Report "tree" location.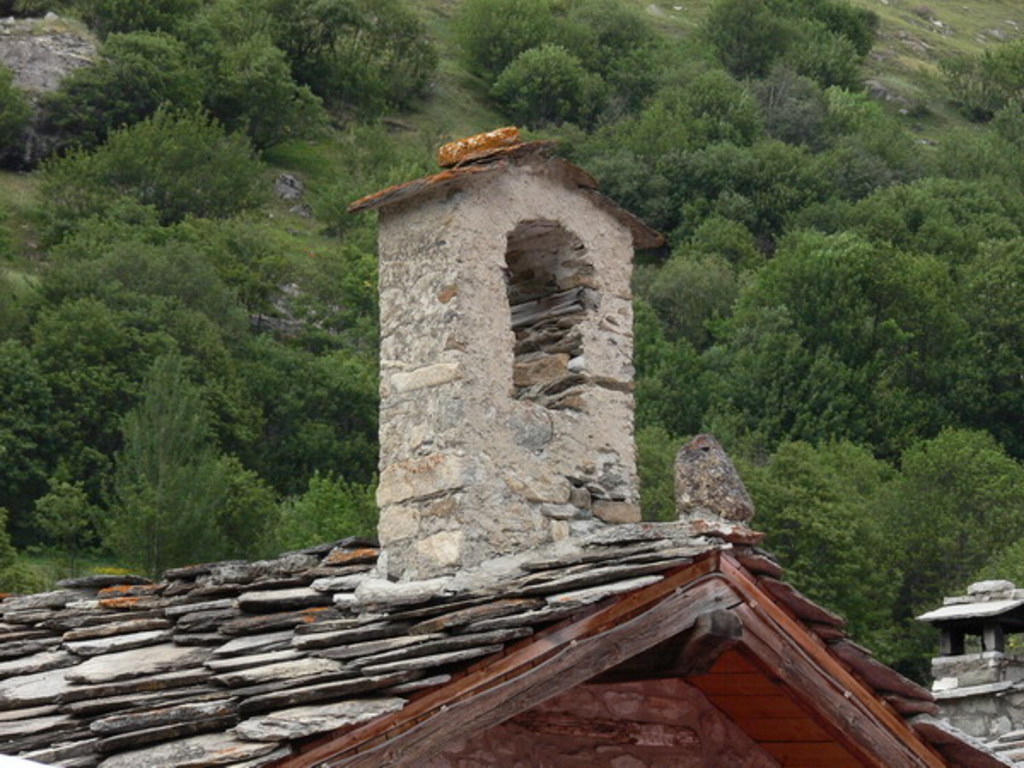
Report: region(891, 418, 1022, 548).
